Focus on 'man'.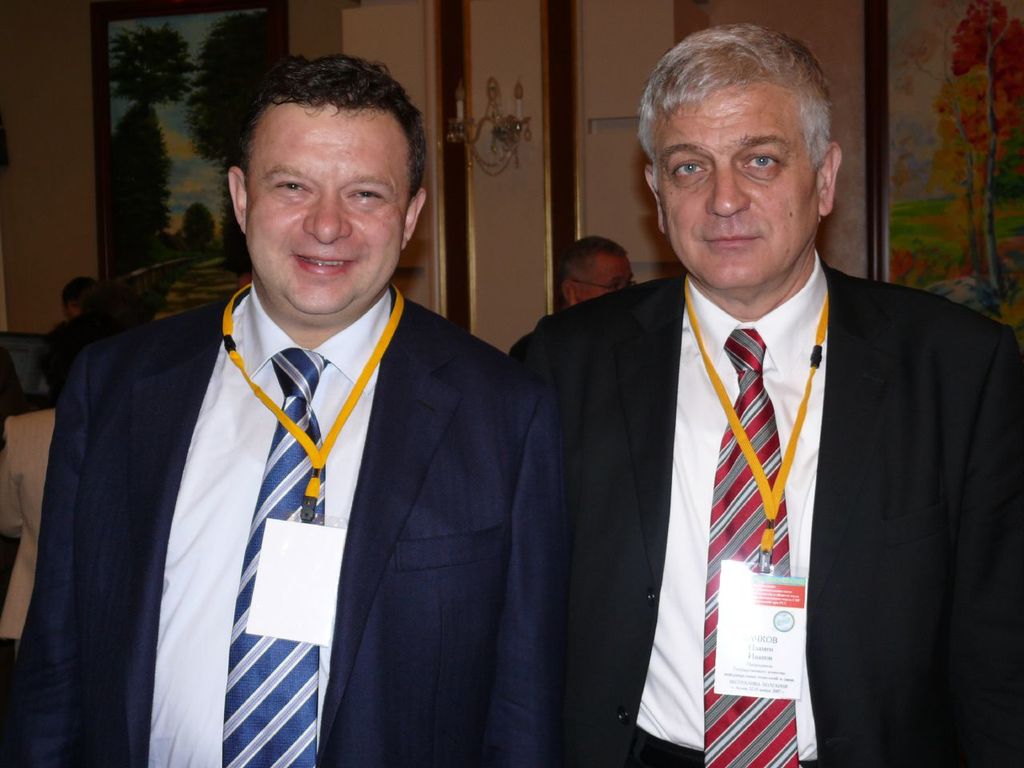
Focused at 24:66:582:767.
